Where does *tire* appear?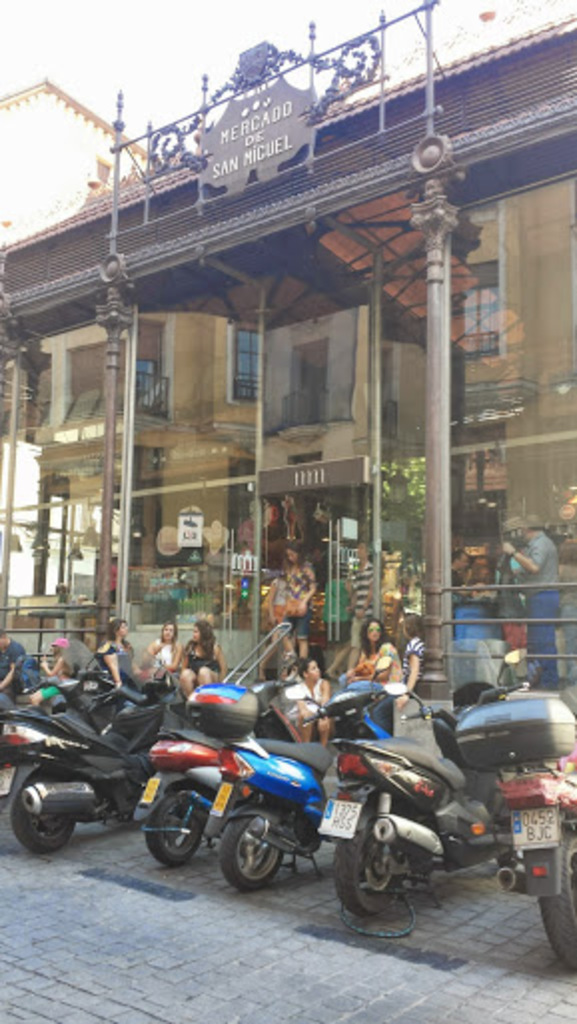
Appears at bbox=[216, 812, 282, 894].
